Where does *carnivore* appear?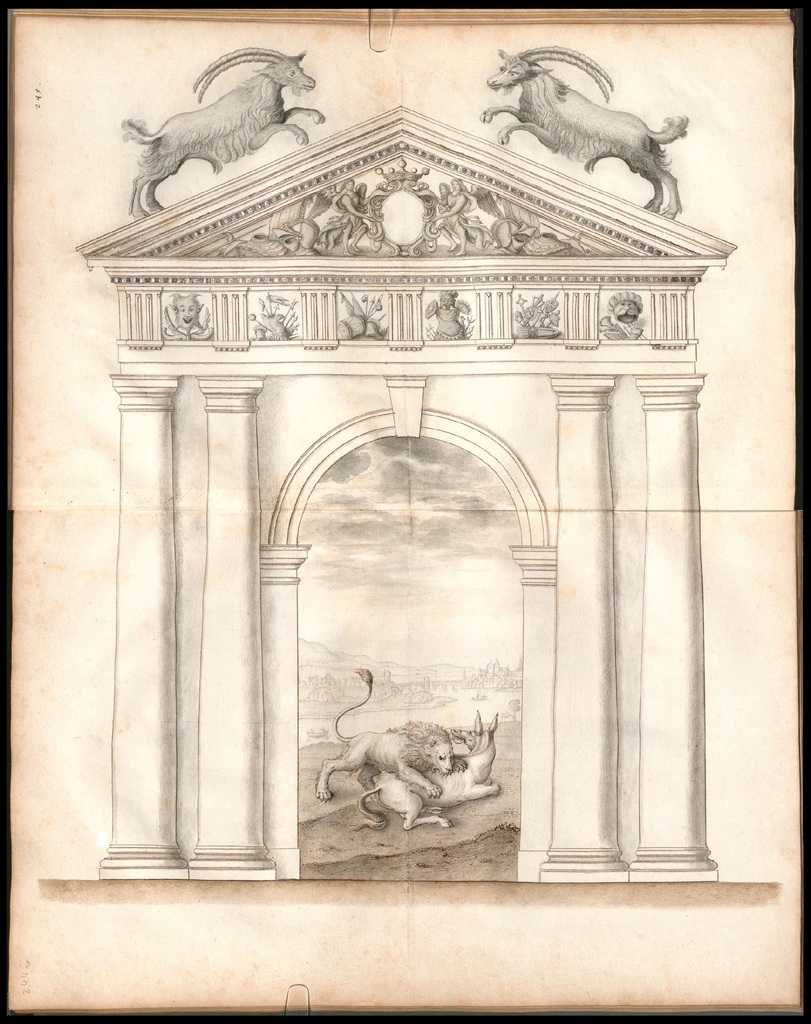
Appears at pyautogui.locateOnScreen(307, 668, 458, 799).
